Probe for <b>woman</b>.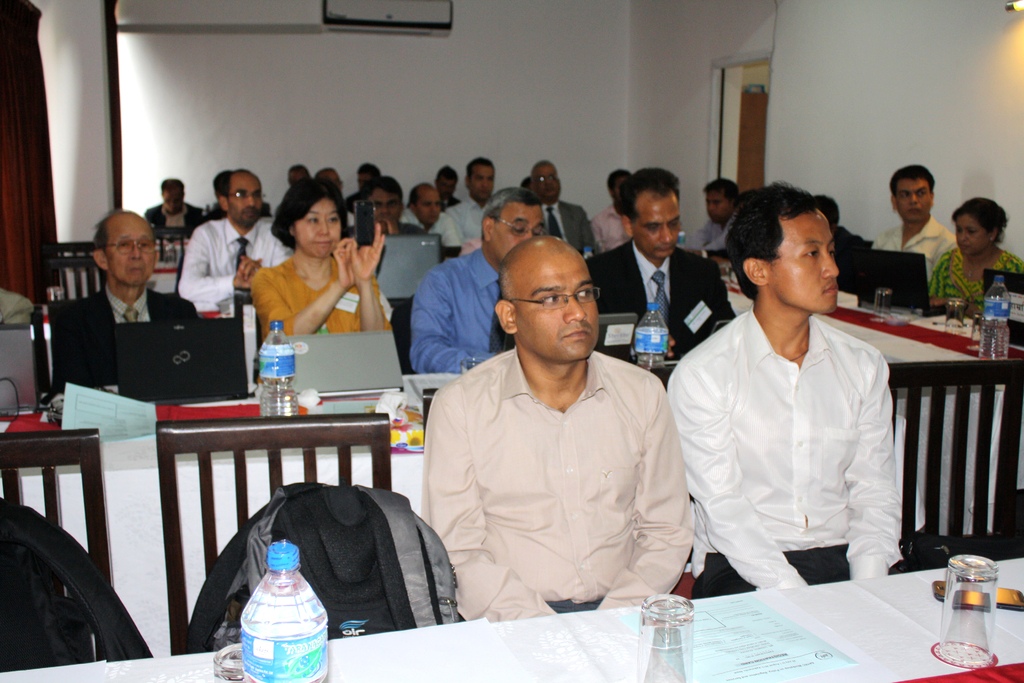
Probe result: [x1=925, y1=197, x2=1023, y2=323].
